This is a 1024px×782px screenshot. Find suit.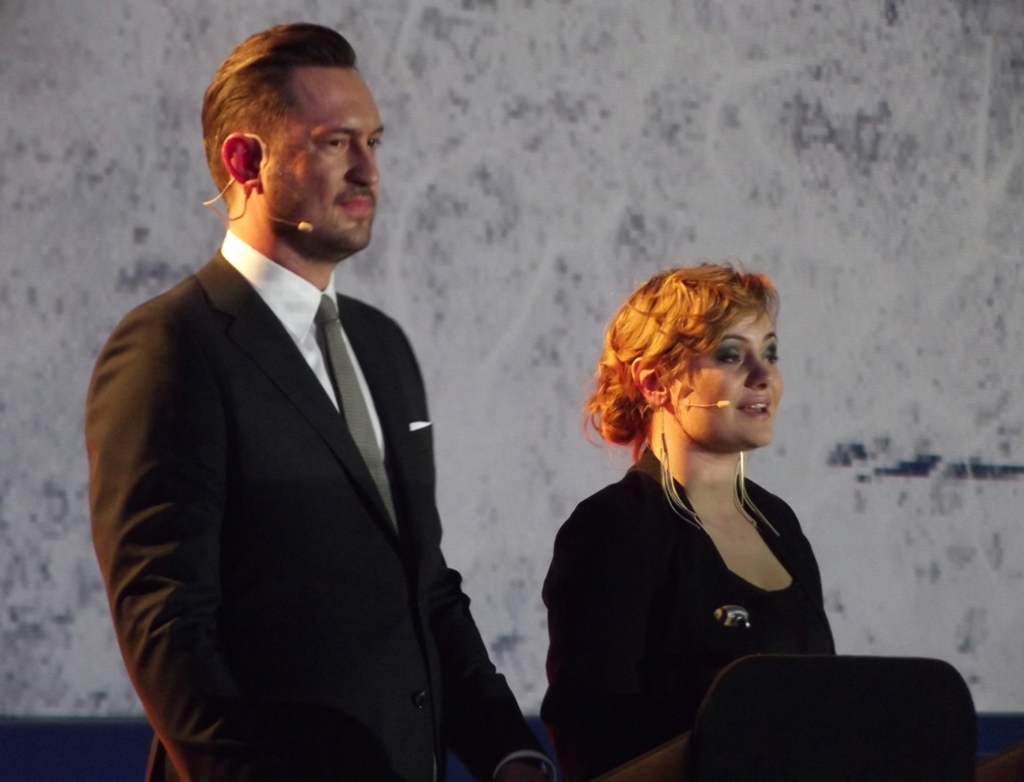
Bounding box: crop(168, 183, 533, 776).
